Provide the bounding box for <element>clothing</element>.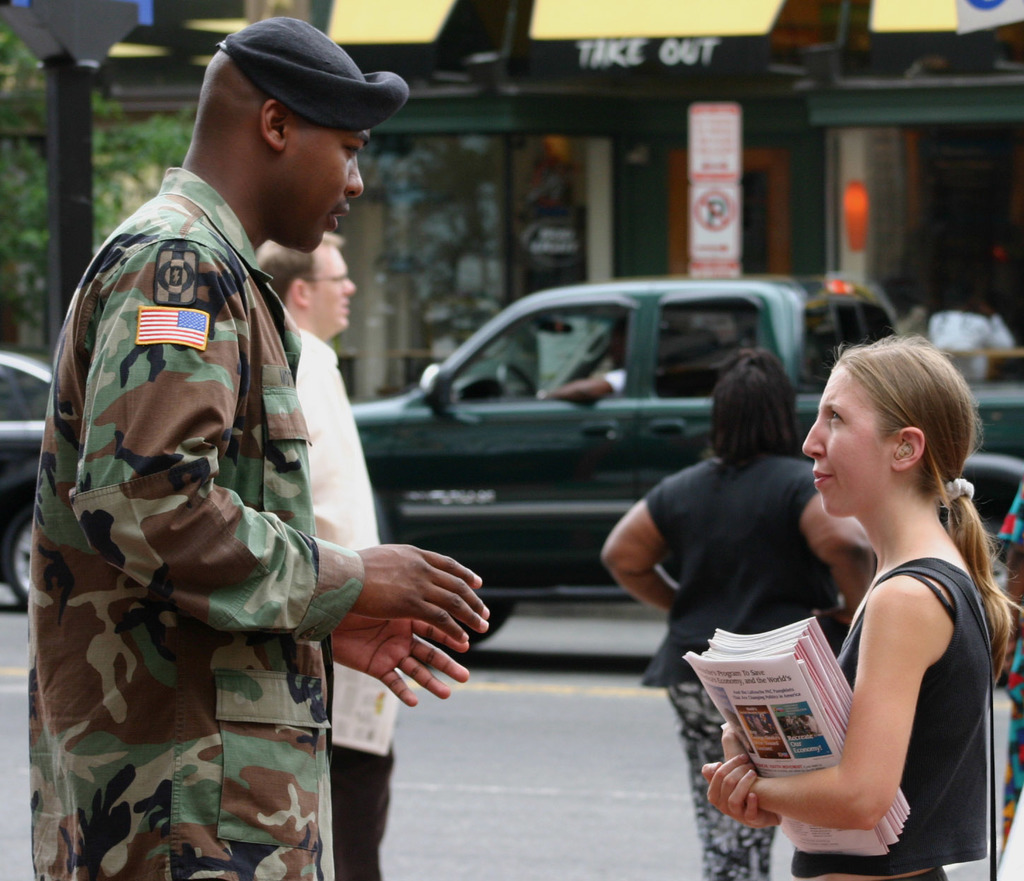
pyautogui.locateOnScreen(647, 449, 852, 880).
